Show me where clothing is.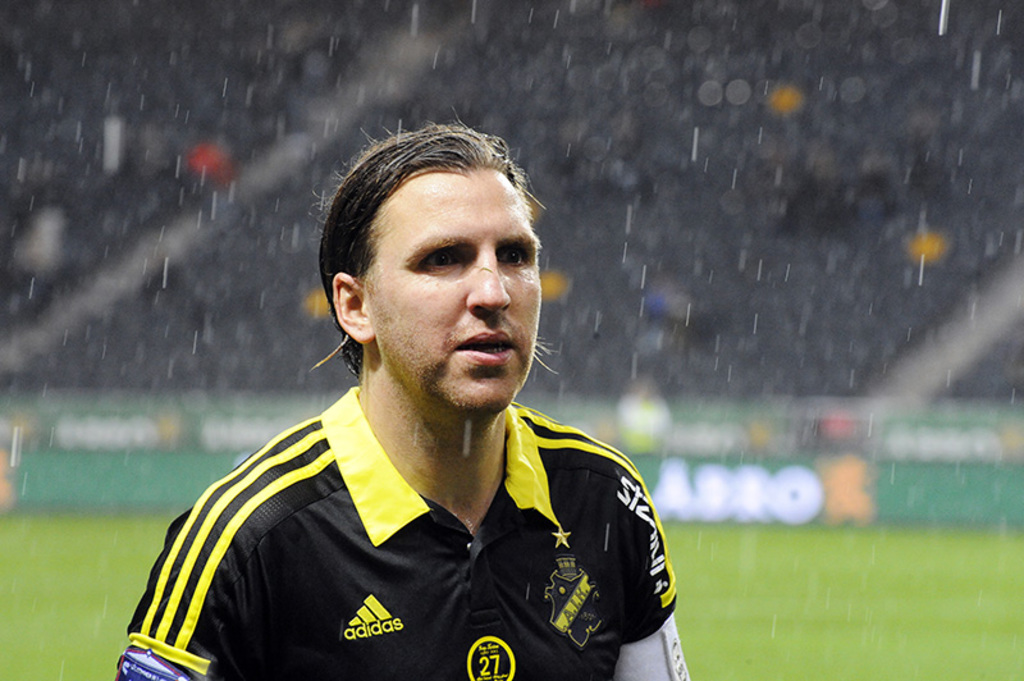
clothing is at (114,376,699,667).
